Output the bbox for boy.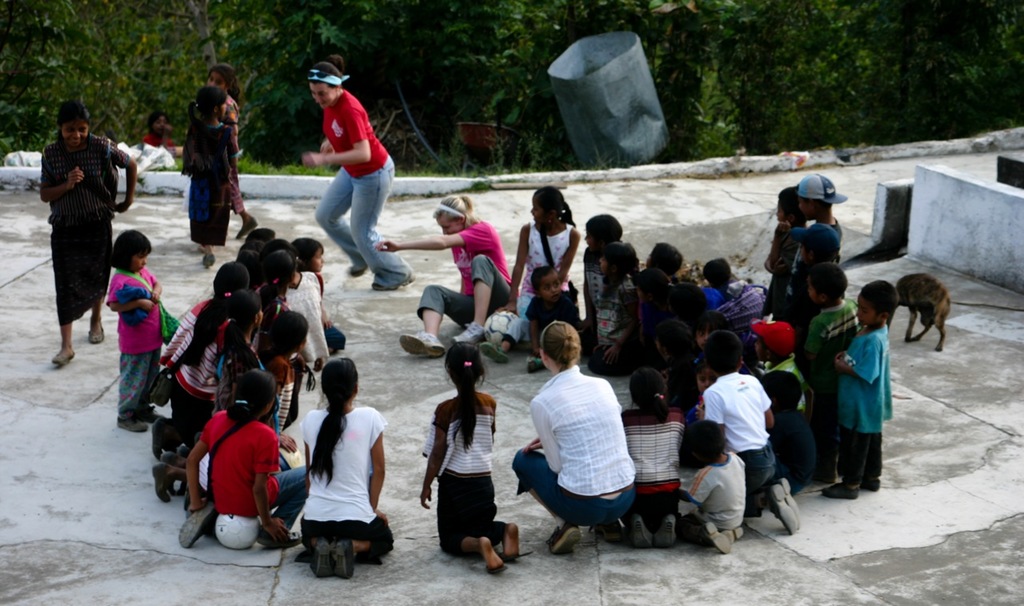
[820, 279, 895, 499].
